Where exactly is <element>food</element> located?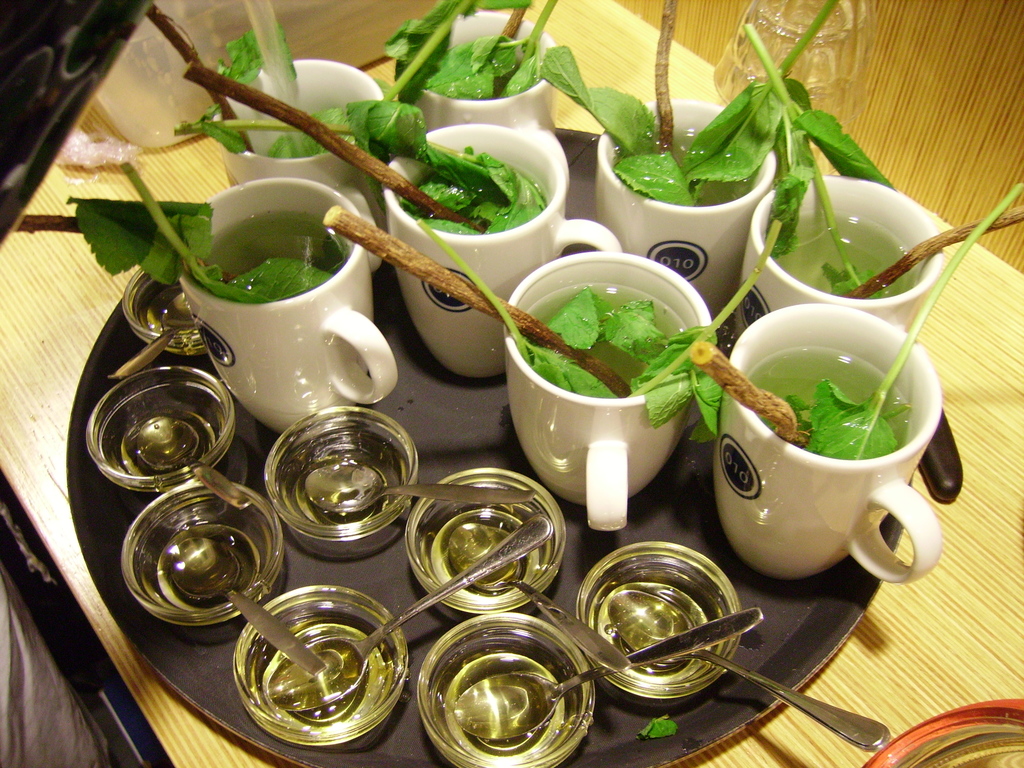
Its bounding box is Rect(745, 19, 902, 298).
